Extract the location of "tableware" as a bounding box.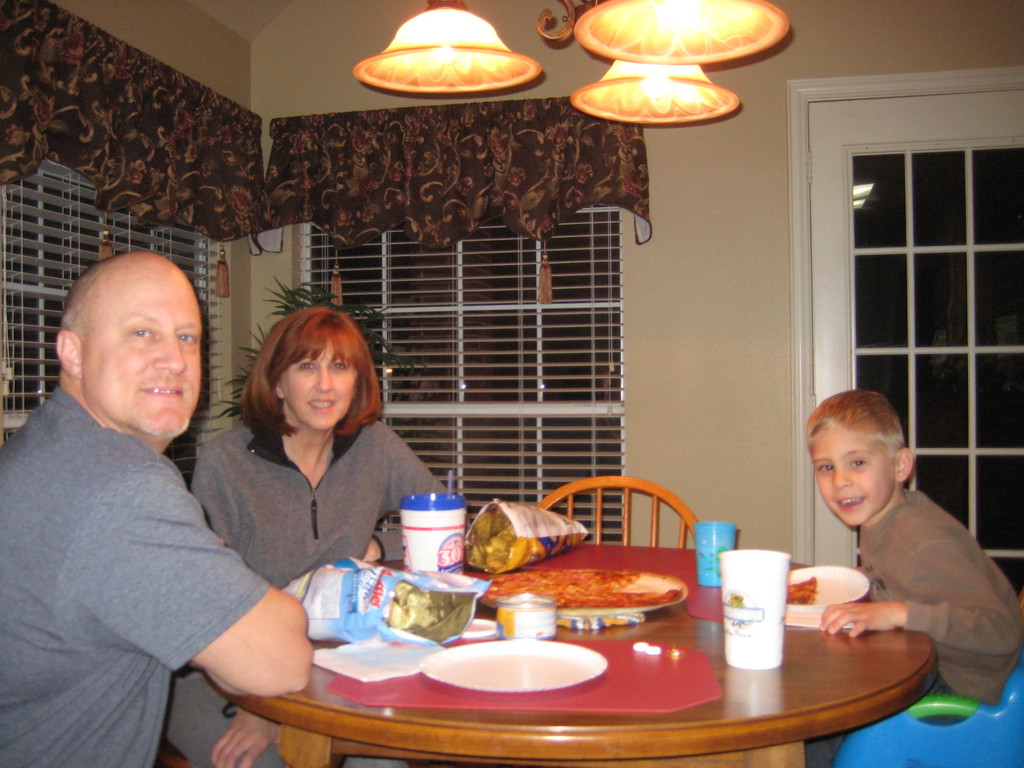
(398,490,467,577).
